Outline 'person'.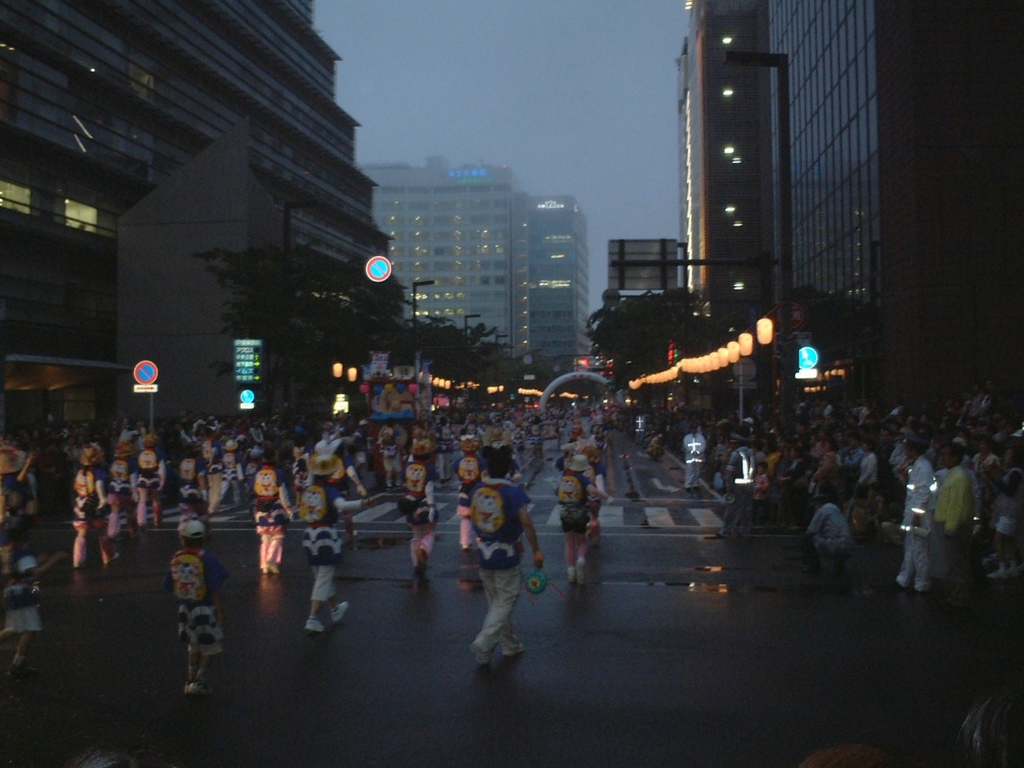
Outline: x1=326, y1=409, x2=350, y2=437.
